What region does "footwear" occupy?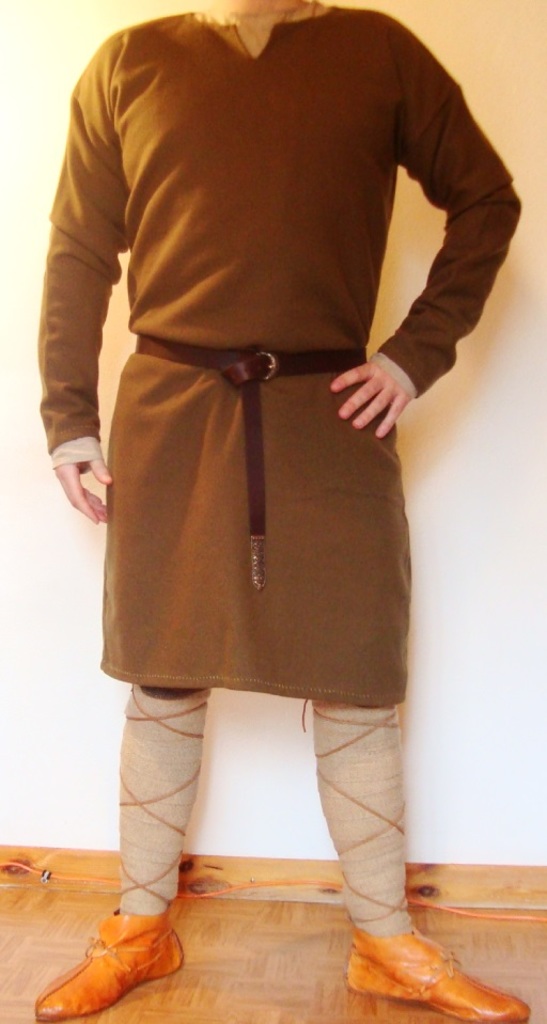
rect(27, 910, 196, 1013).
